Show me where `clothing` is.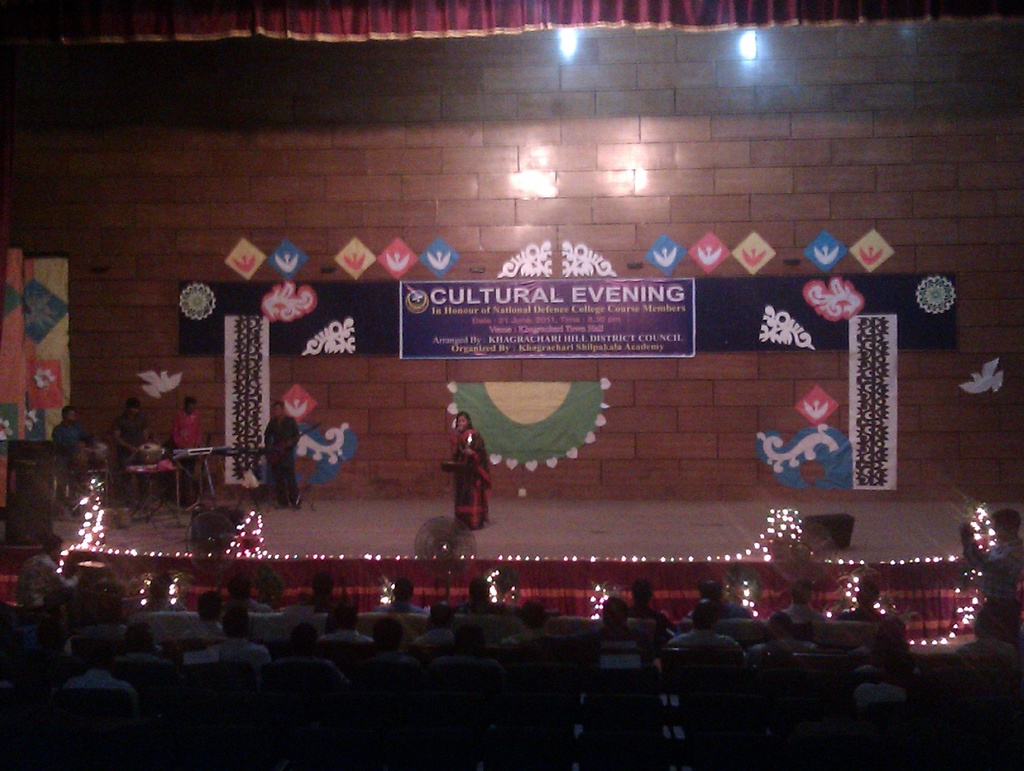
`clothing` is at x1=13 y1=549 x2=77 y2=612.
